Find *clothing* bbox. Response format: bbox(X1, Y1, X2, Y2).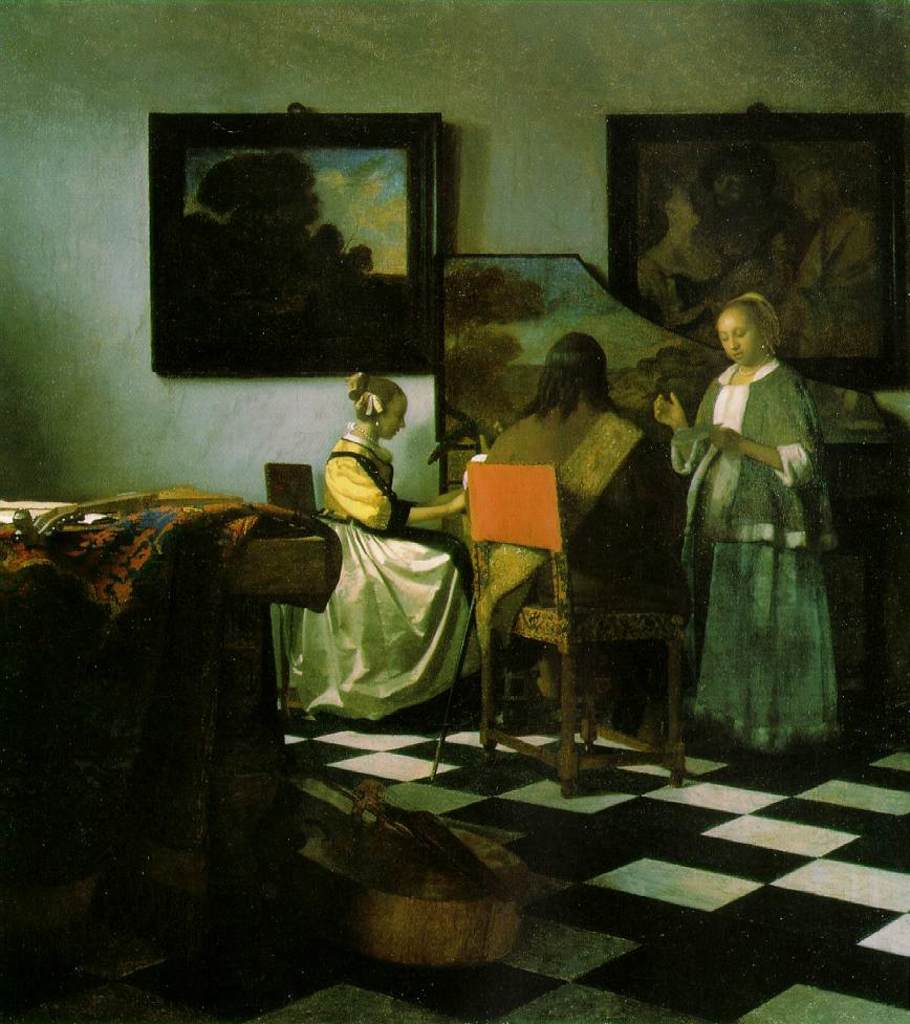
bbox(657, 357, 871, 728).
